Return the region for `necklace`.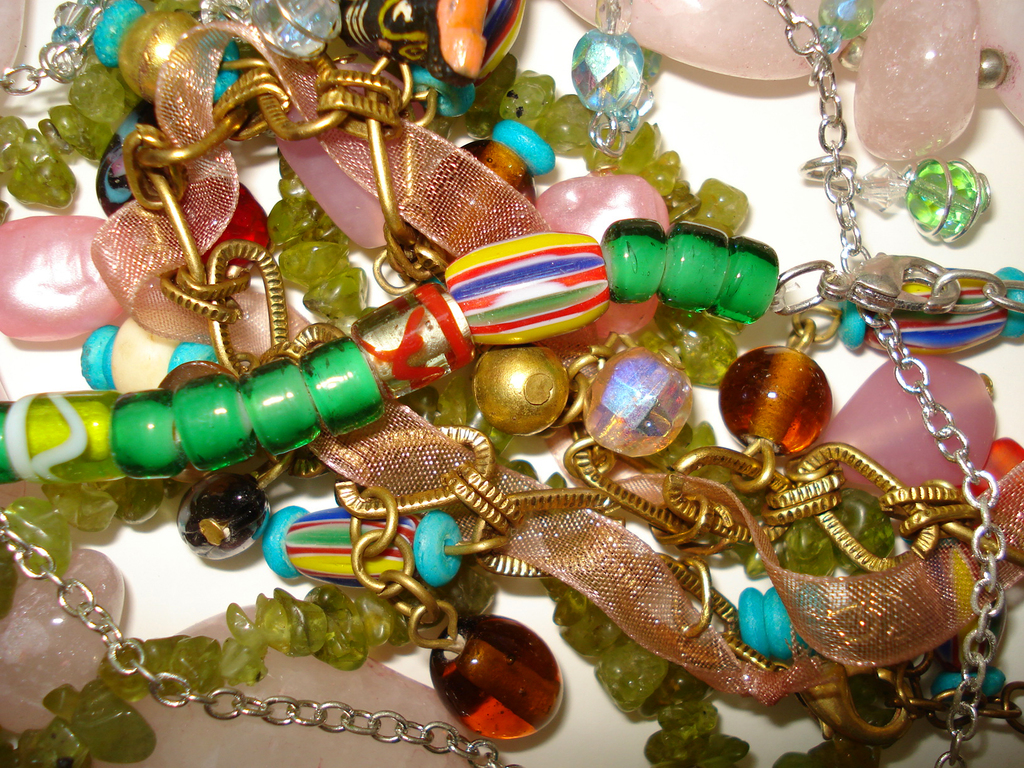
rect(570, 0, 1005, 764).
